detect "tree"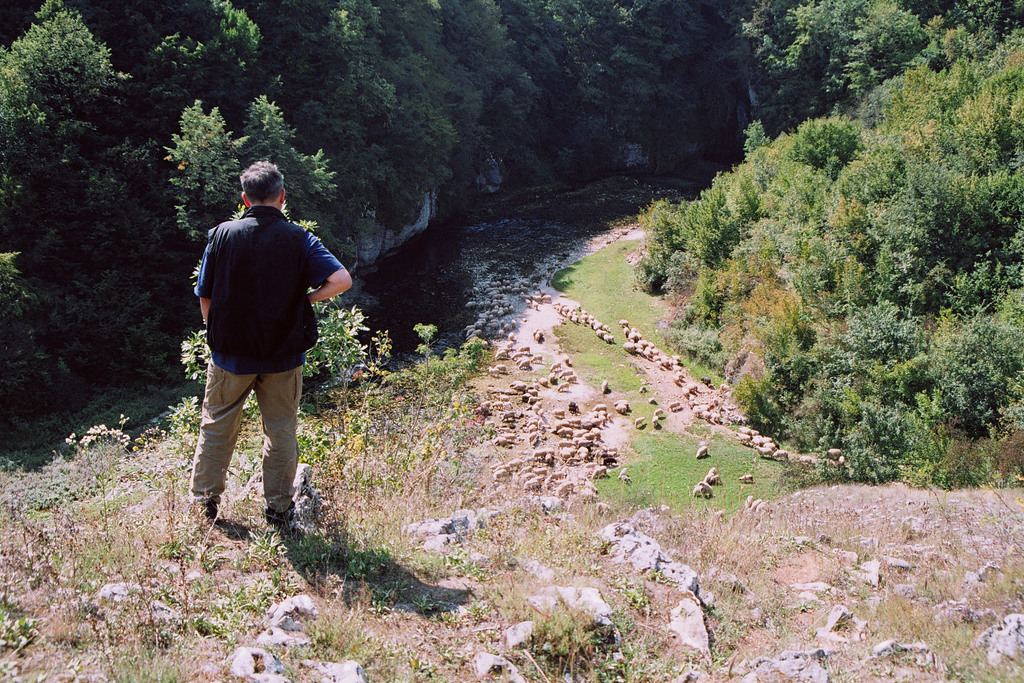
160:95:337:388
